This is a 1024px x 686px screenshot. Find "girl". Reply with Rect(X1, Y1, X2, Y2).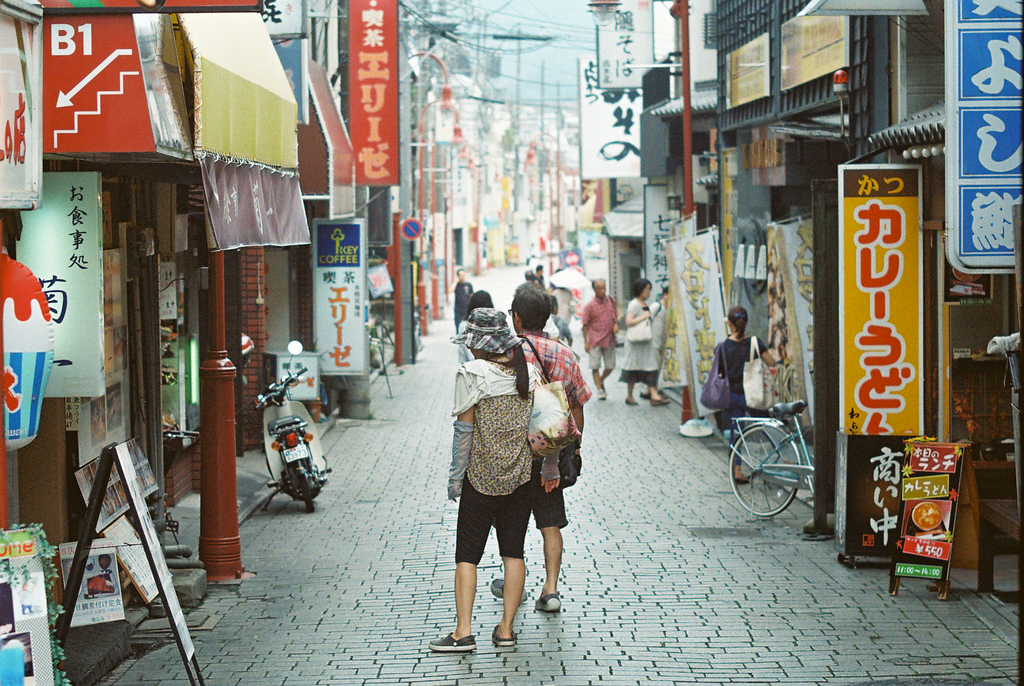
Rect(712, 304, 777, 484).
